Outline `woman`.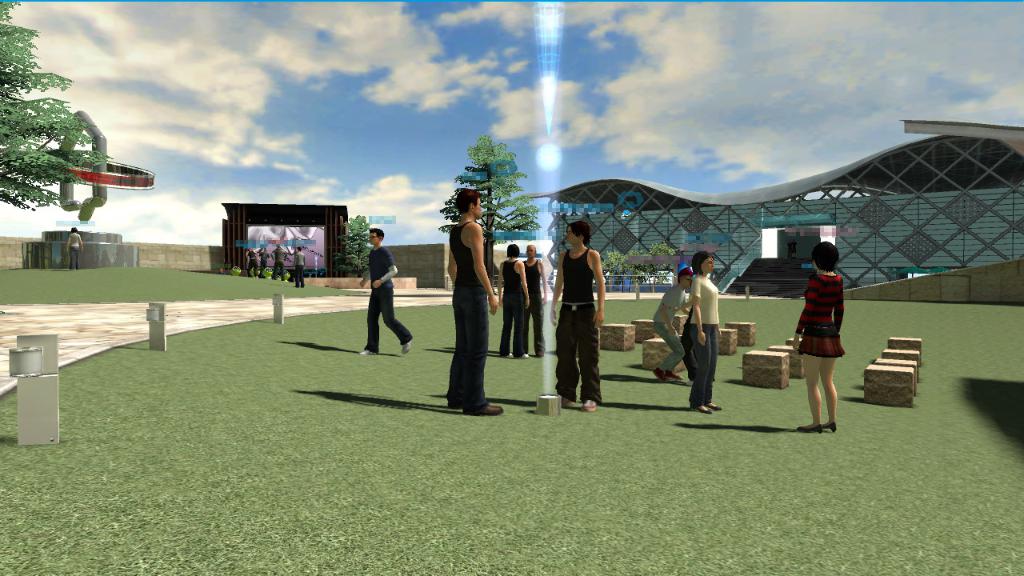
Outline: bbox=(691, 250, 720, 414).
